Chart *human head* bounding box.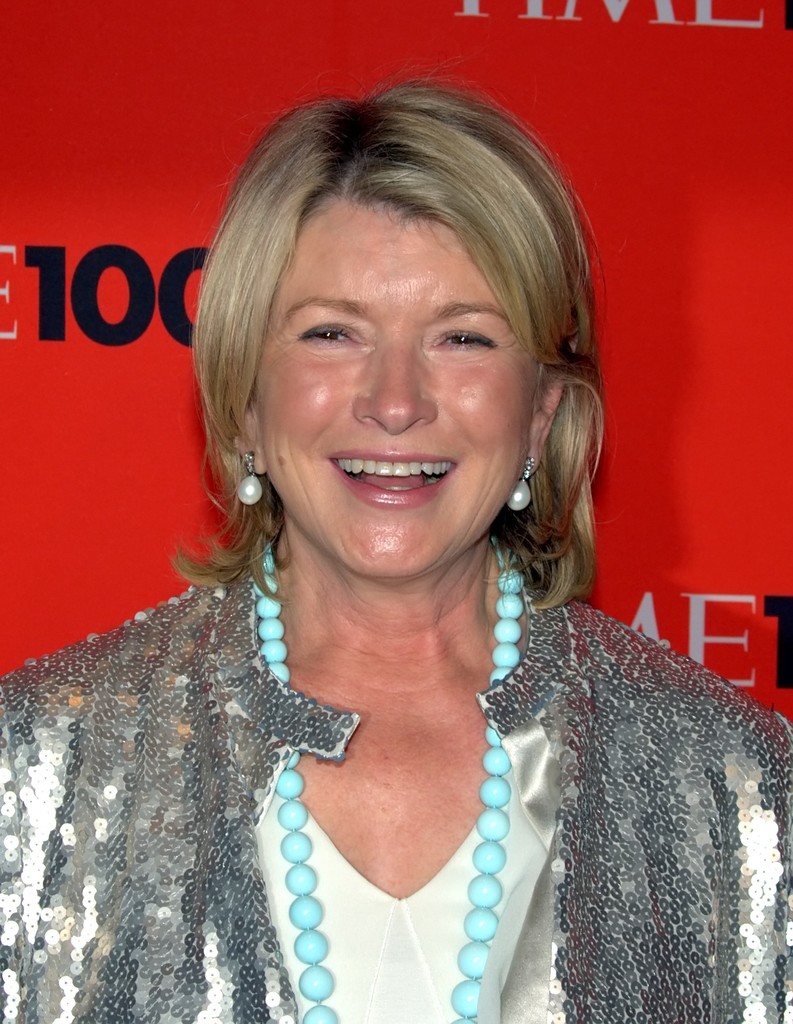
Charted: pyautogui.locateOnScreen(126, 92, 653, 692).
